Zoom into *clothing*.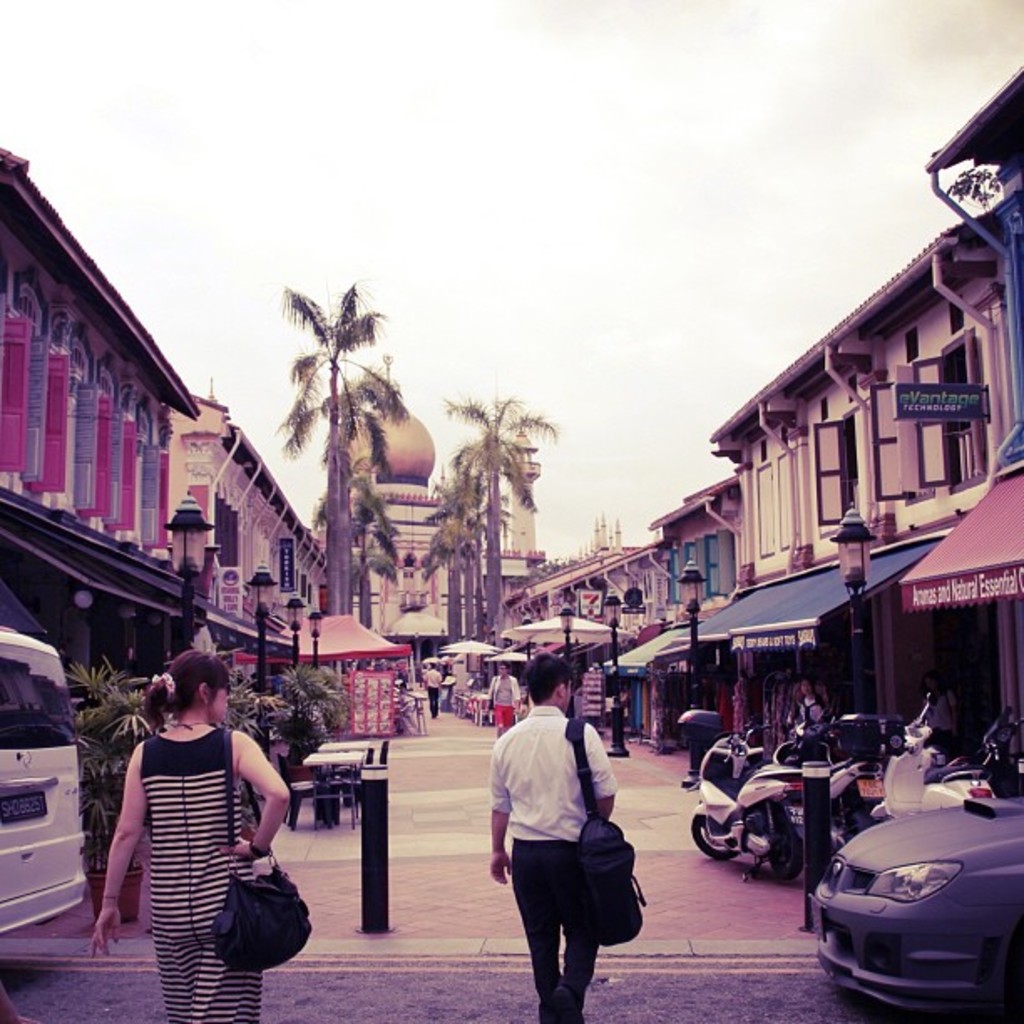
Zoom target: left=925, top=686, right=959, bottom=750.
